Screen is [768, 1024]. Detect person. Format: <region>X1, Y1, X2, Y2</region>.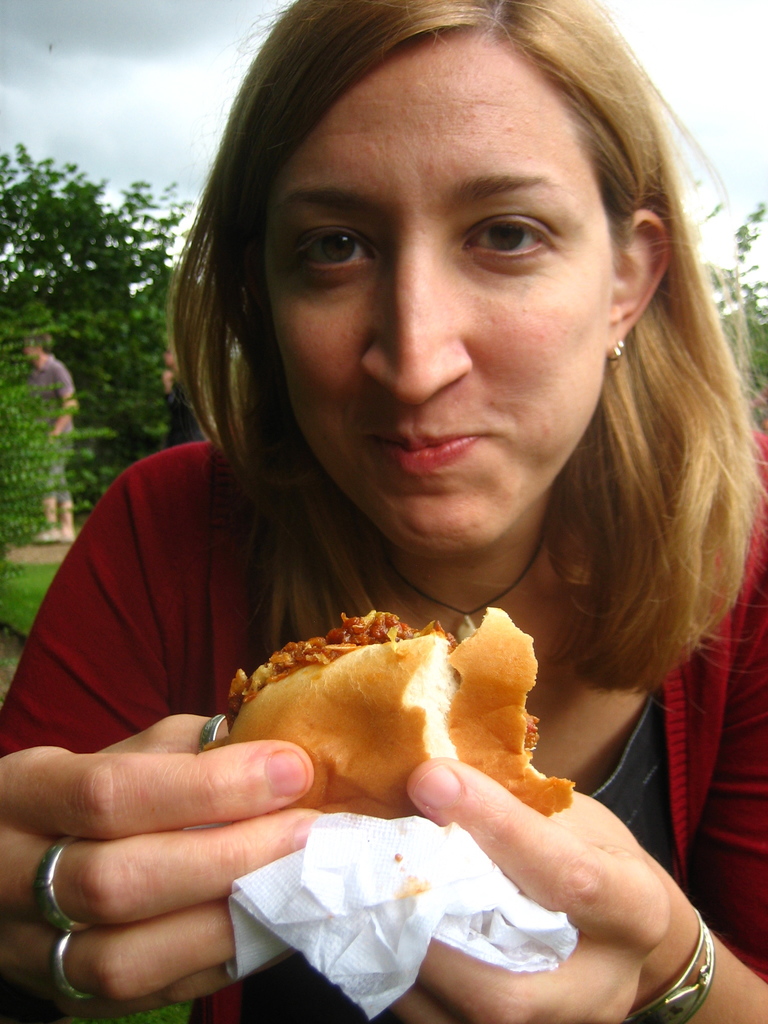
<region>0, 0, 767, 1023</region>.
